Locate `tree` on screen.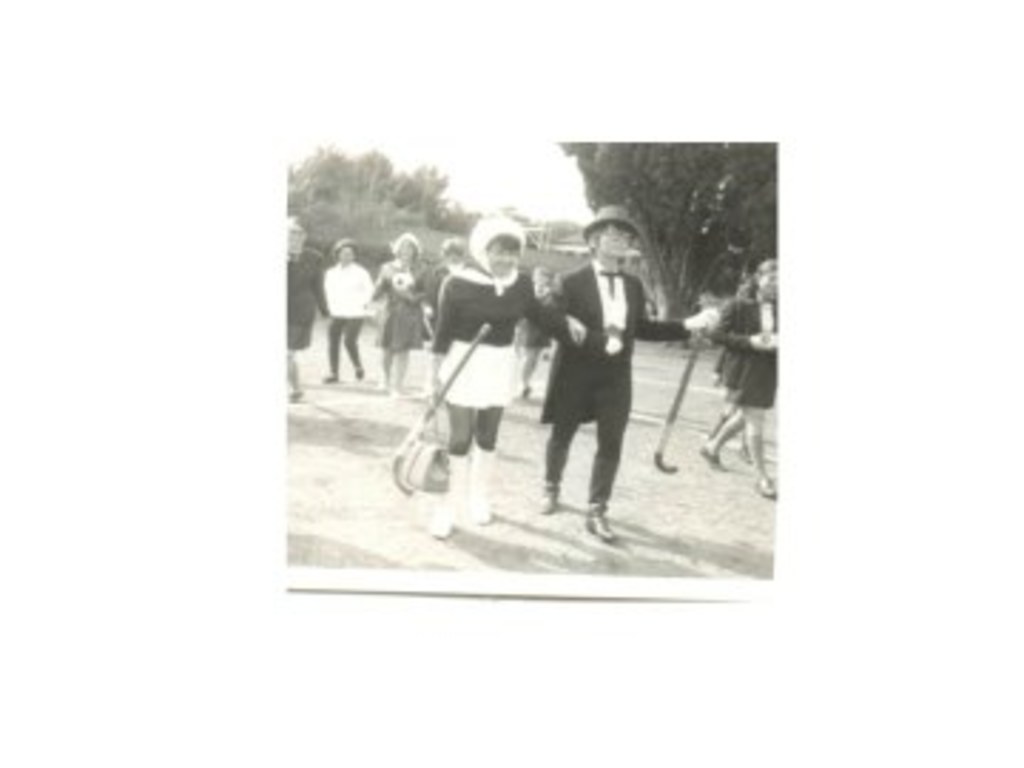
On screen at box(558, 139, 777, 327).
